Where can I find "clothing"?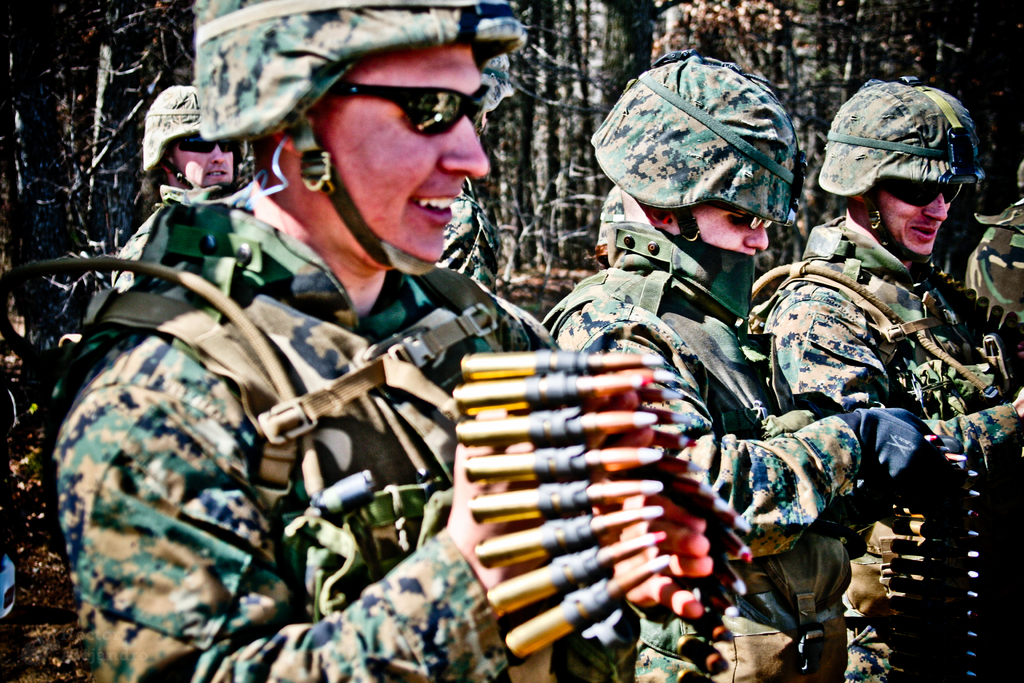
You can find it at rect(544, 272, 1021, 682).
